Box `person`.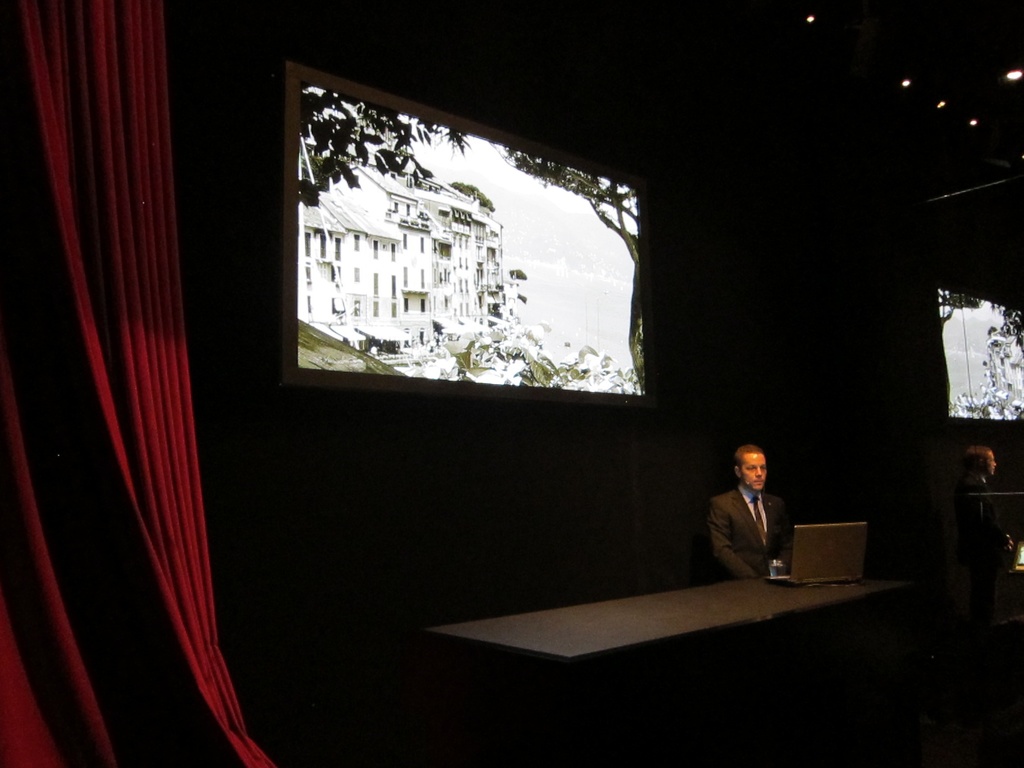
pyautogui.locateOnScreen(956, 445, 1011, 554).
